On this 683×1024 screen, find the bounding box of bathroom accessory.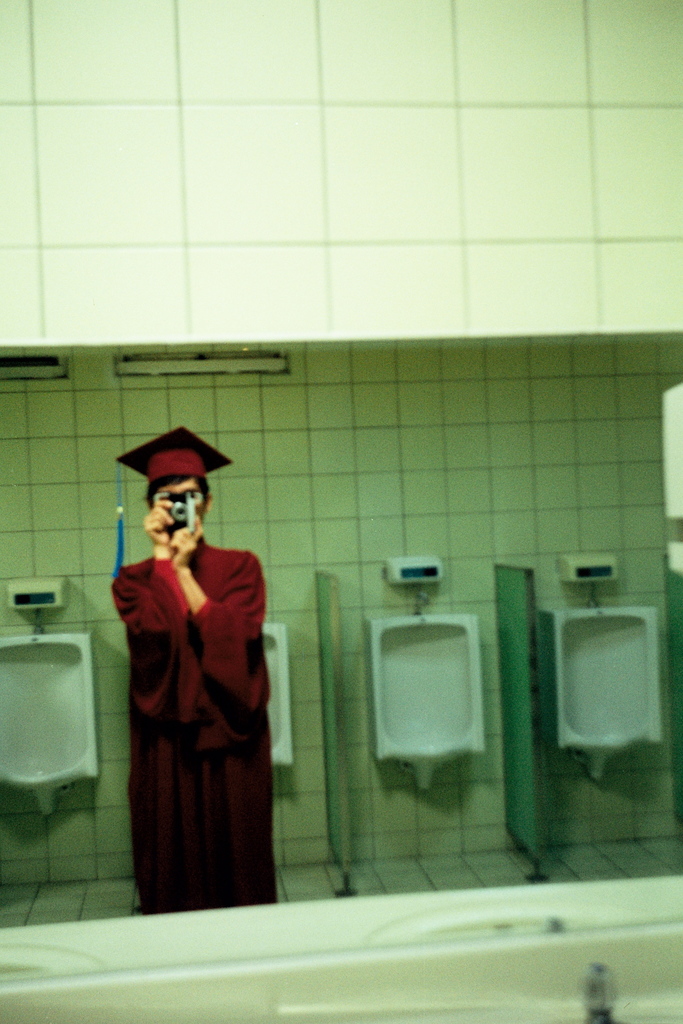
Bounding box: region(588, 583, 604, 607).
